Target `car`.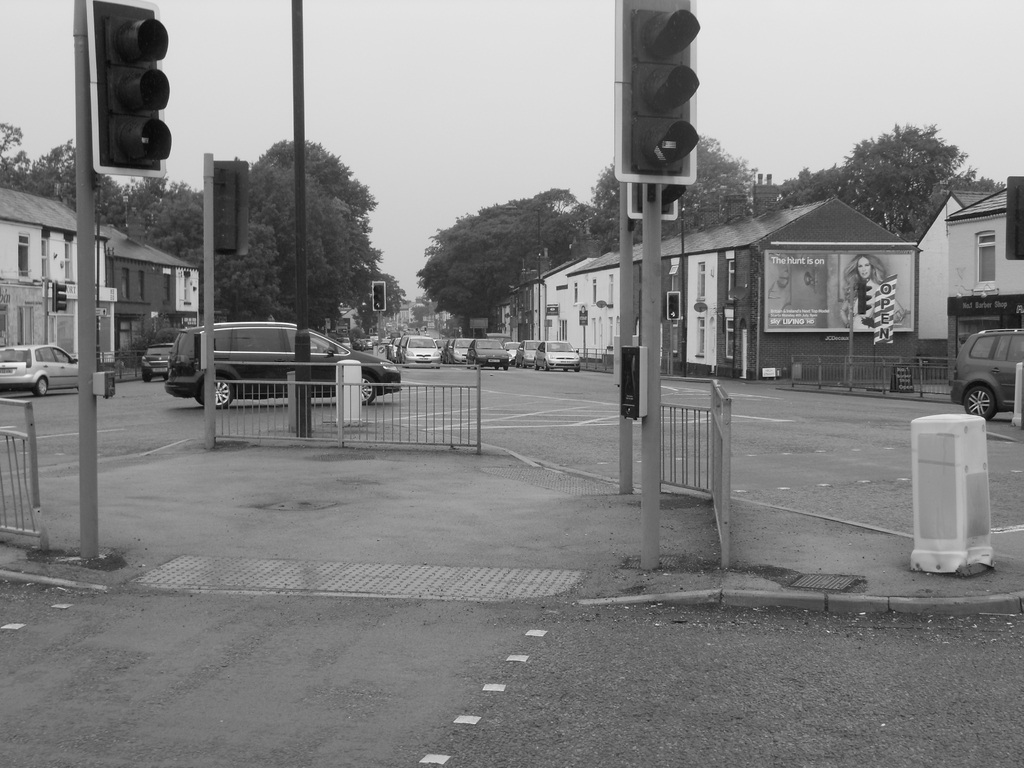
Target region: (x1=953, y1=325, x2=1023, y2=426).
